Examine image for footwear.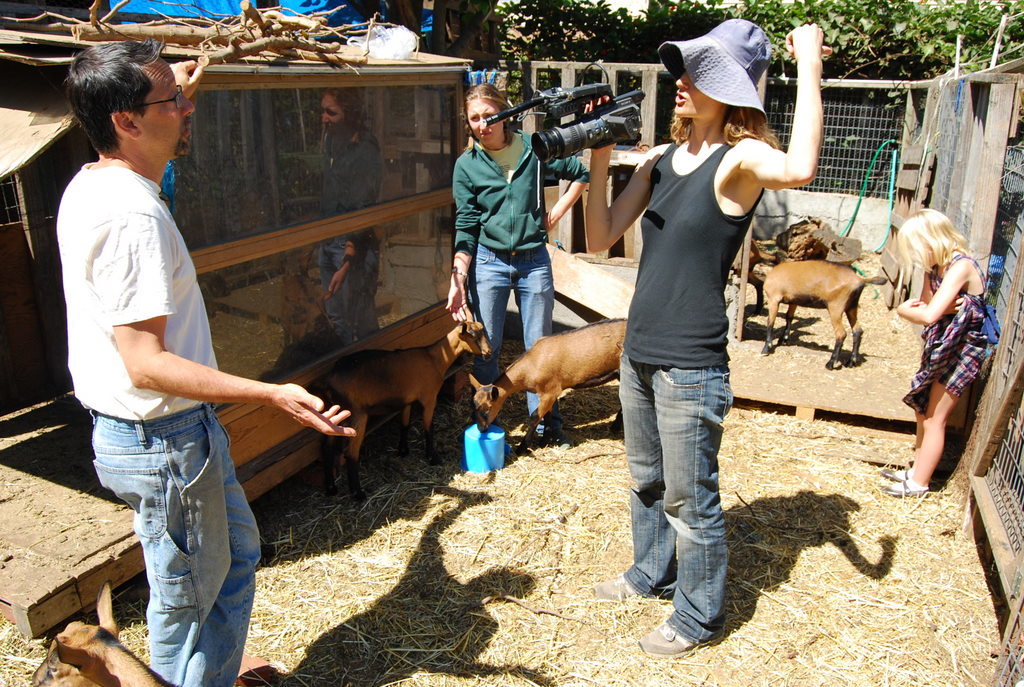
Examination result: BBox(586, 569, 672, 602).
